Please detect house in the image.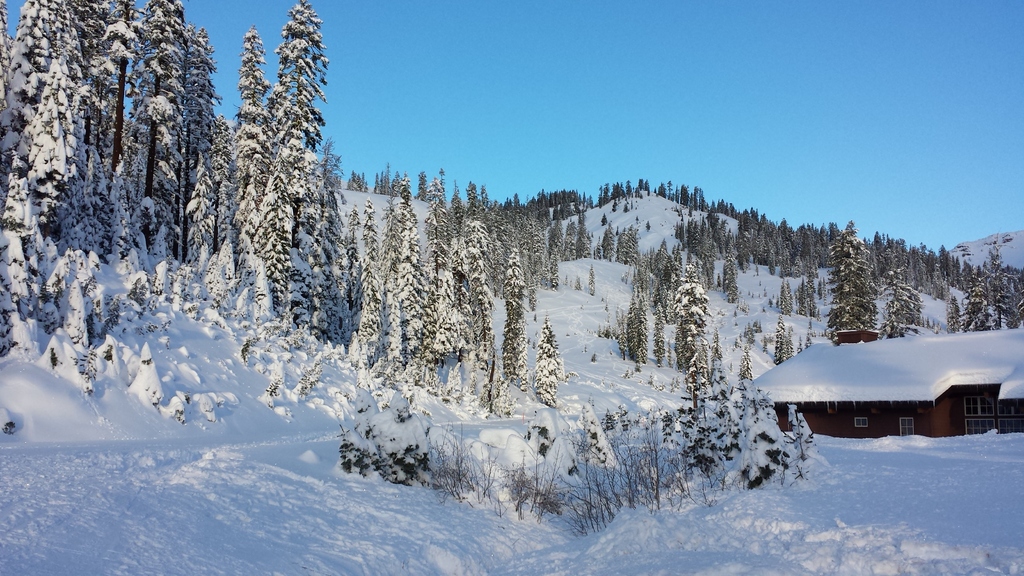
[750, 330, 1023, 438].
